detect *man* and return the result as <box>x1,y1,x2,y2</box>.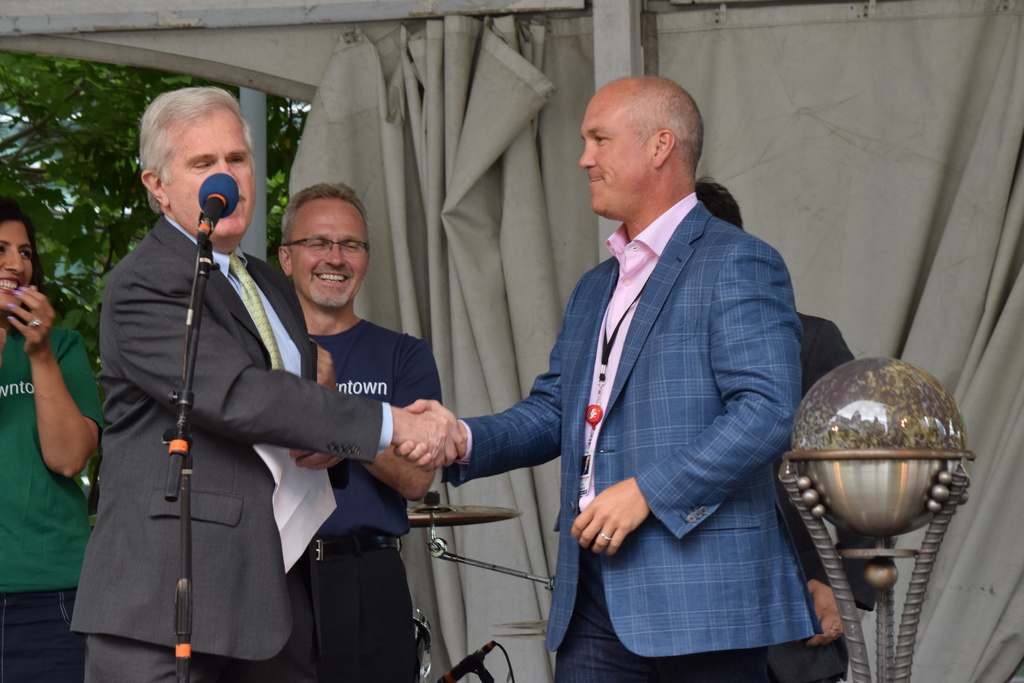
<box>693,174,856,682</box>.
